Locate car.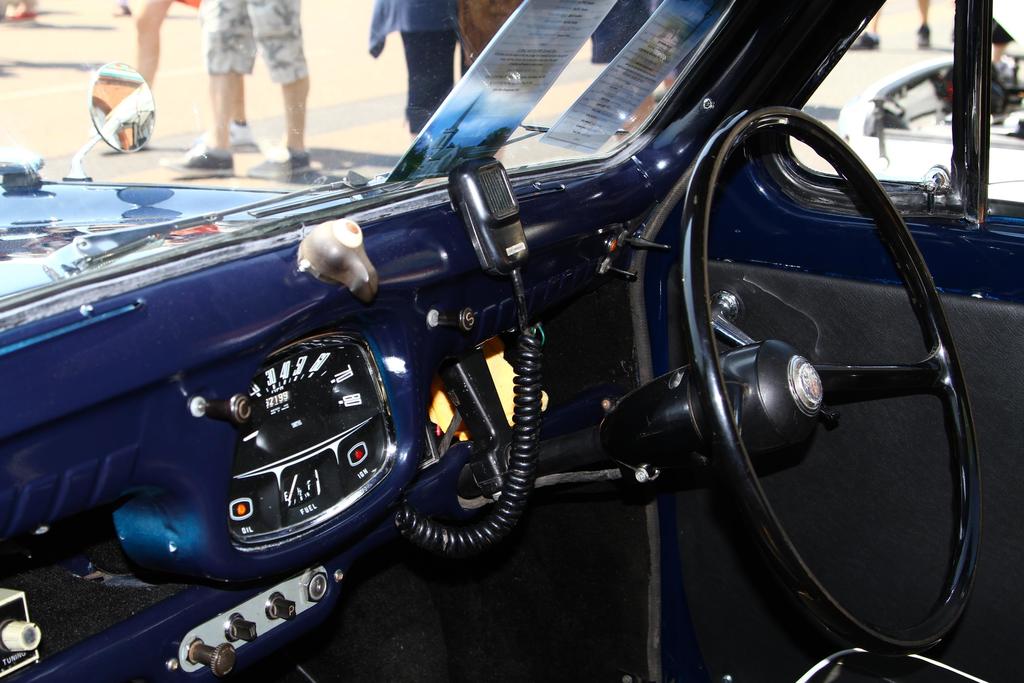
Bounding box: [837,57,1023,200].
